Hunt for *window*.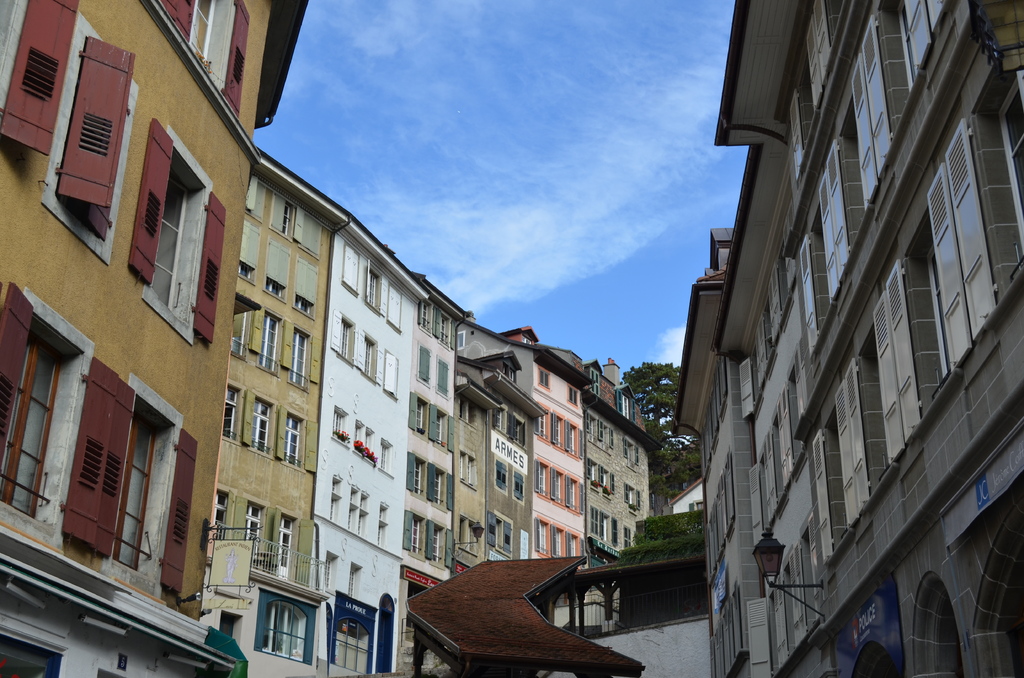
Hunted down at <box>376,504,391,554</box>.
